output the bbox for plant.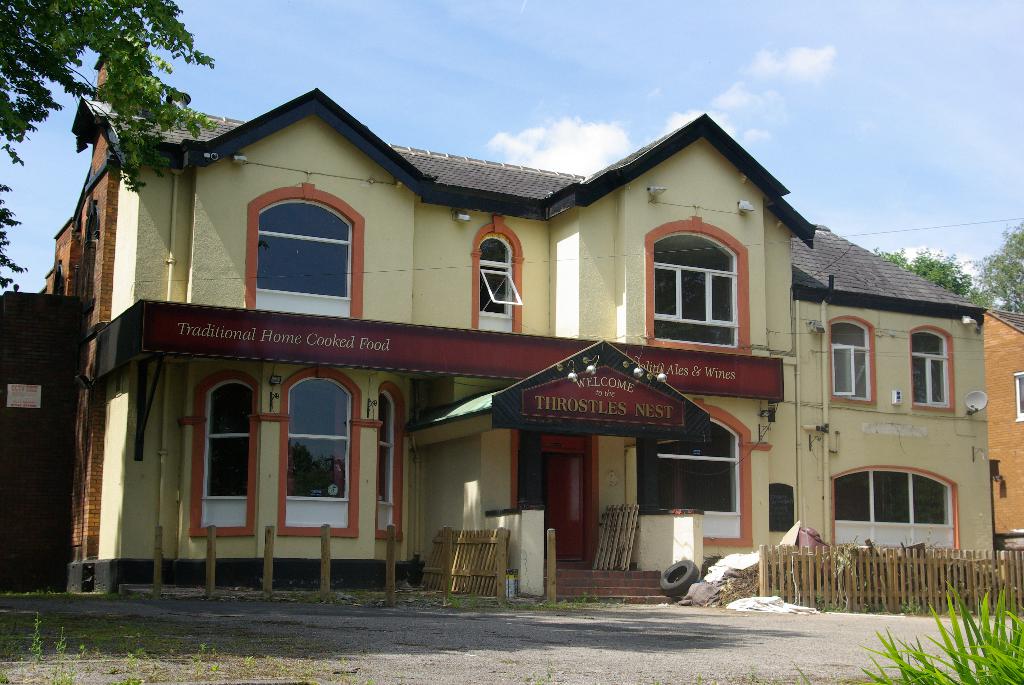
Rect(860, 584, 1023, 684).
